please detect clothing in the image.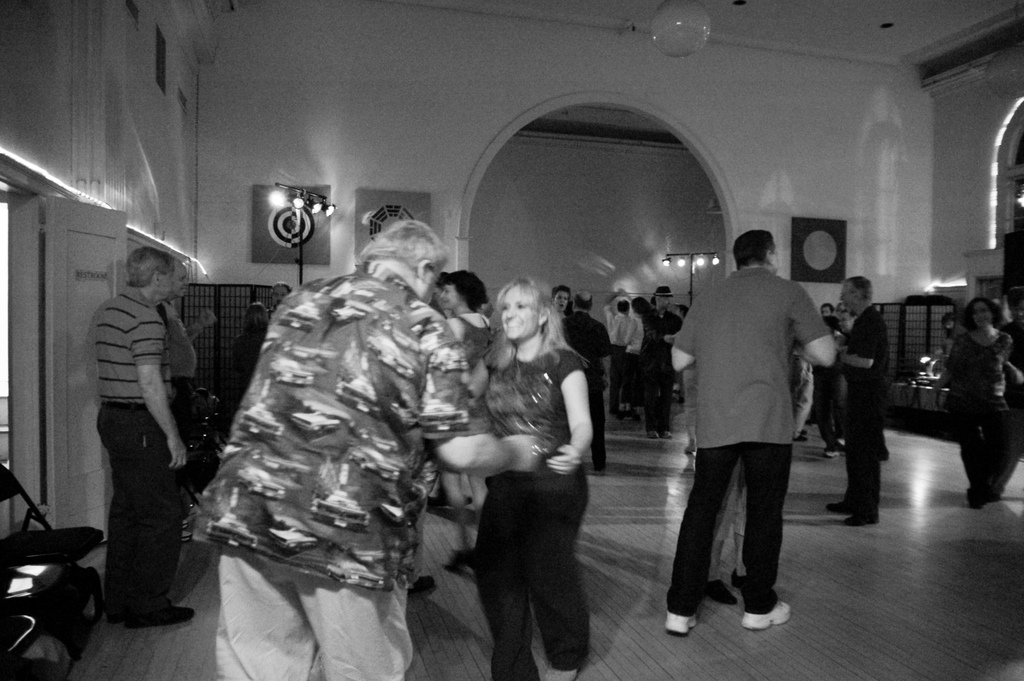
<region>209, 271, 457, 674</region>.
